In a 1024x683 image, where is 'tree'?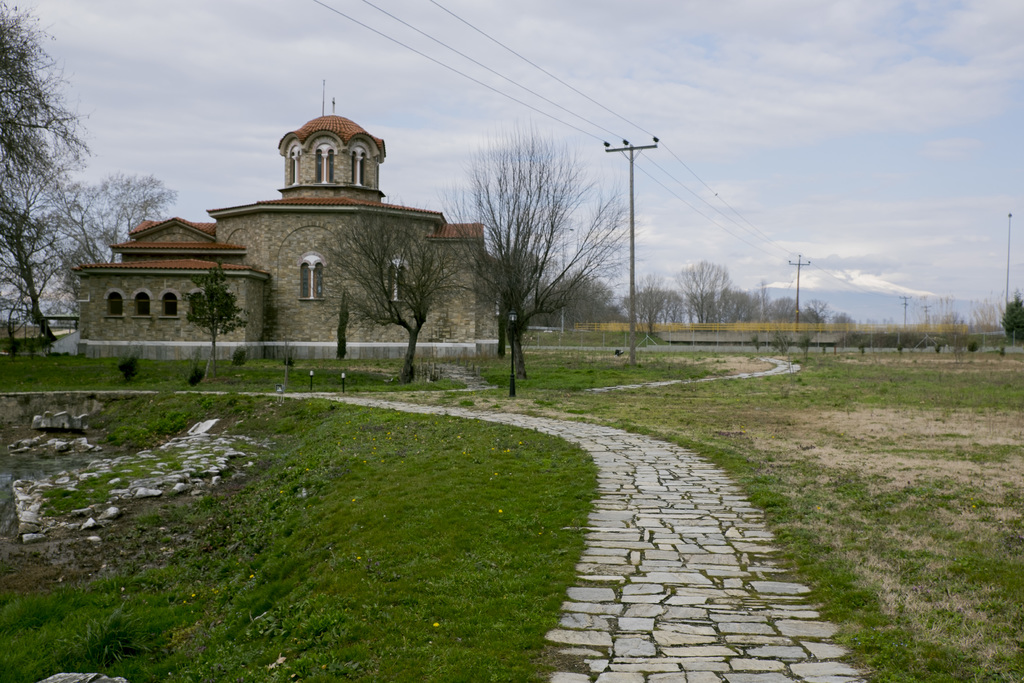
<bbox>0, 1, 97, 339</bbox>.
